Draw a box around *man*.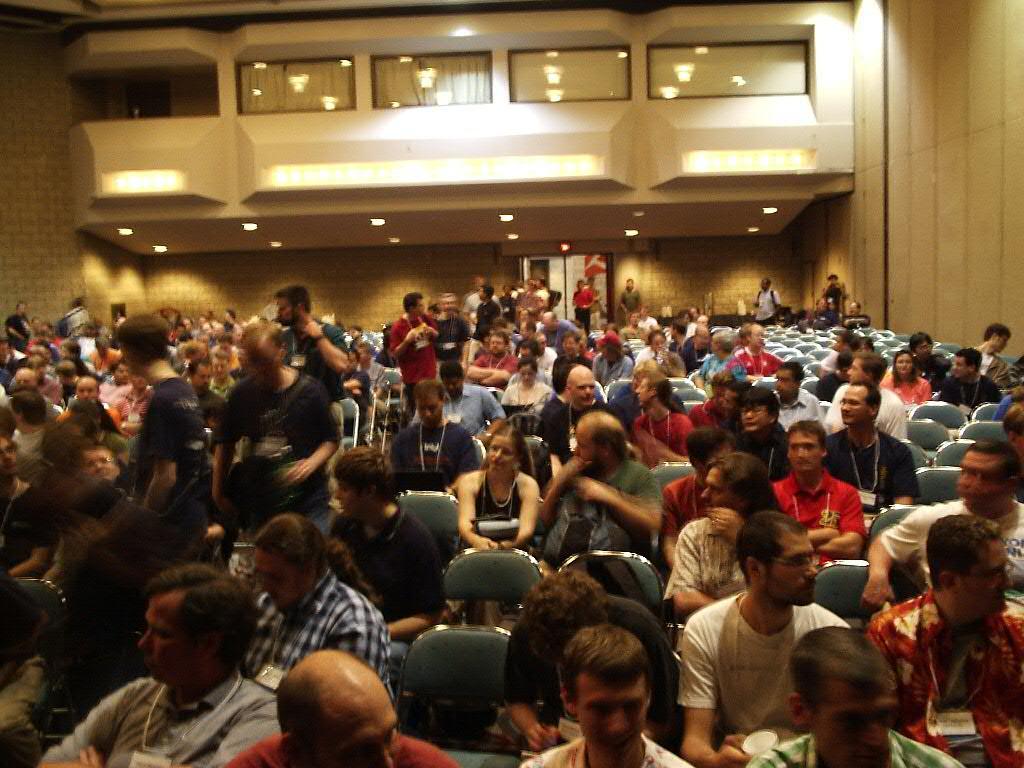
517,622,696,767.
